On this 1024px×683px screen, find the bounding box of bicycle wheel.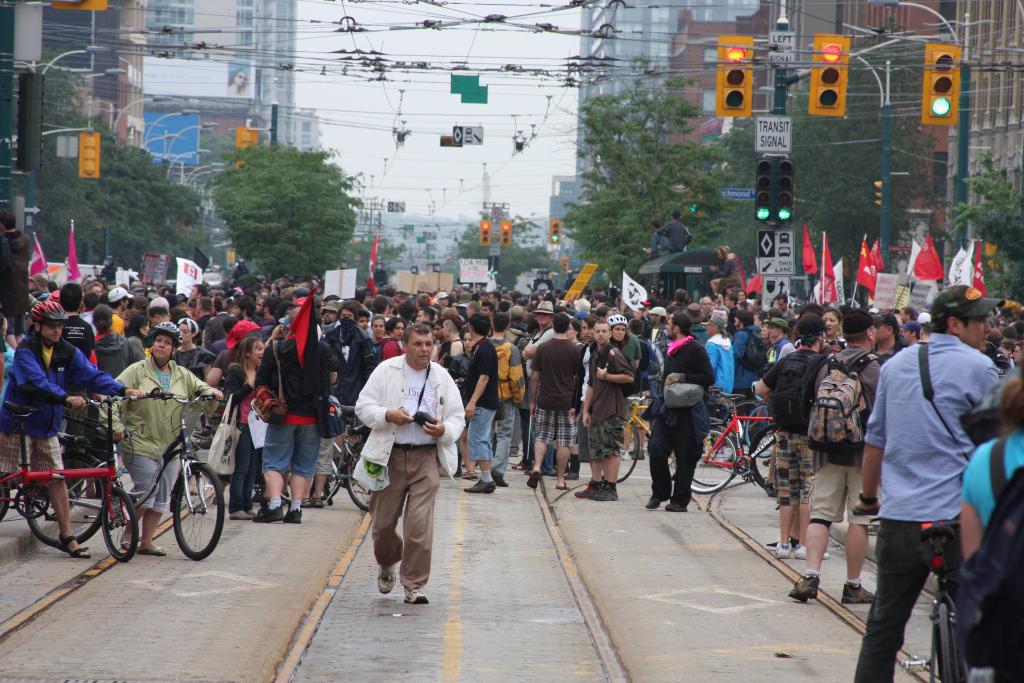
Bounding box: [left=105, top=484, right=138, bottom=567].
